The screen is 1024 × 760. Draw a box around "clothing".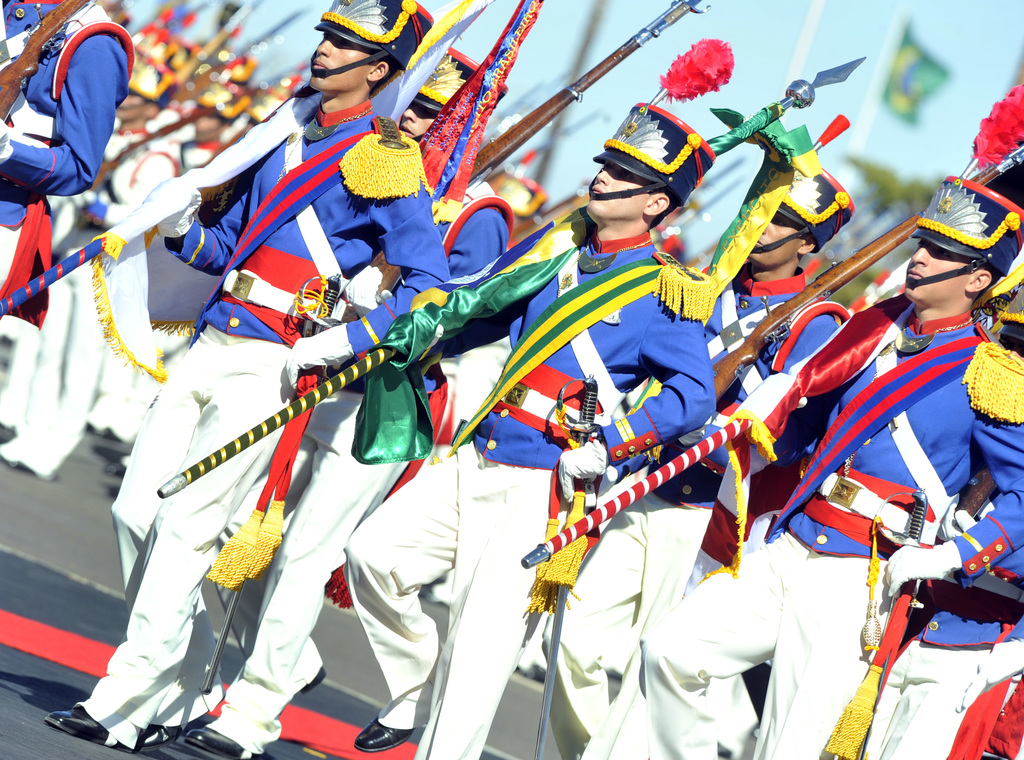
detection(2, 122, 136, 477).
